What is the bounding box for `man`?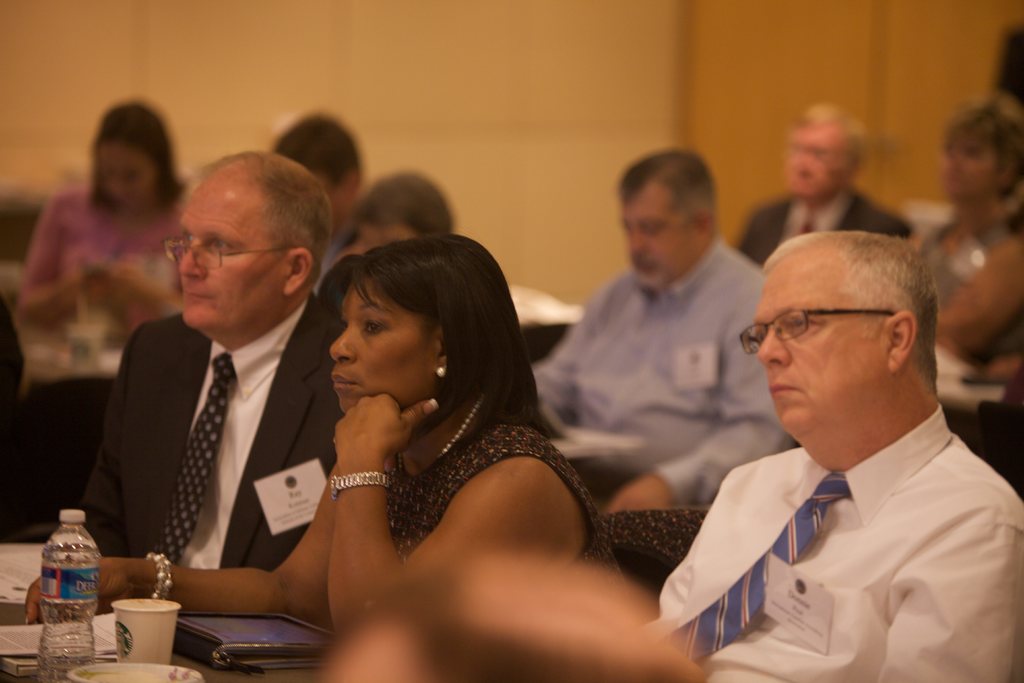
[left=615, top=233, right=1016, bottom=675].
